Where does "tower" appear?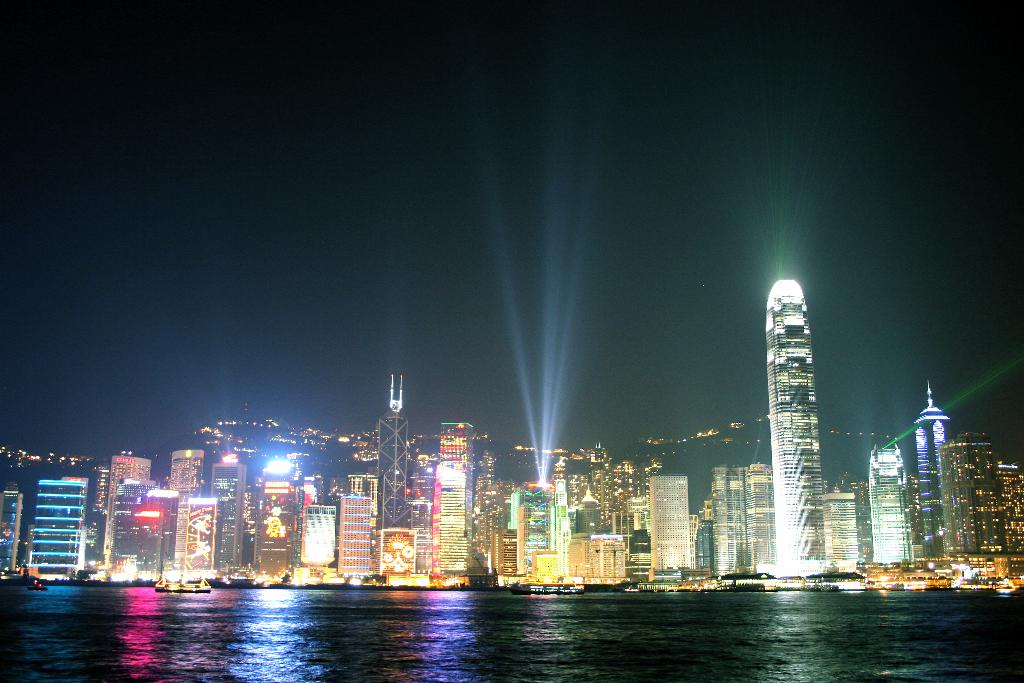
Appears at select_region(822, 482, 860, 577).
